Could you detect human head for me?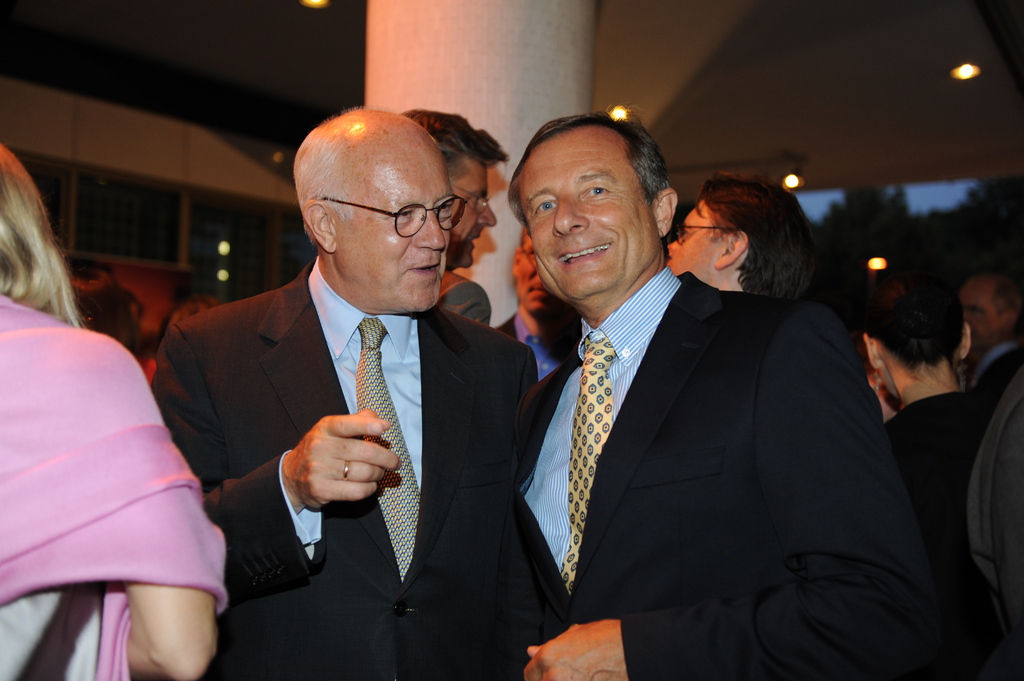
Detection result: box(511, 225, 569, 324).
